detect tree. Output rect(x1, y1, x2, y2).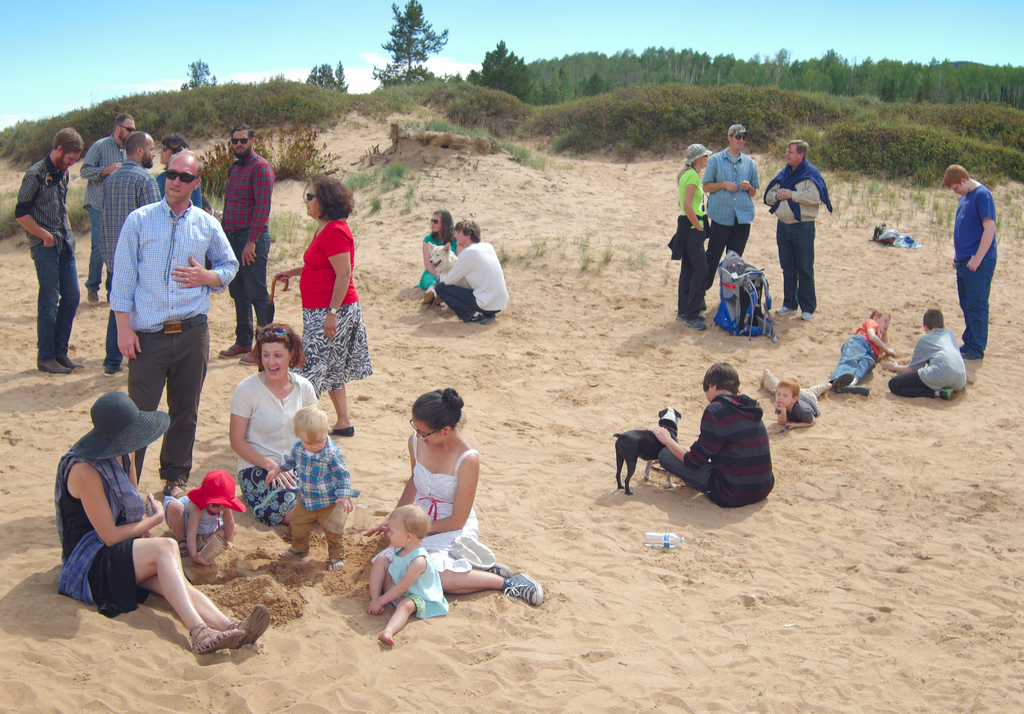
rect(334, 62, 350, 92).
